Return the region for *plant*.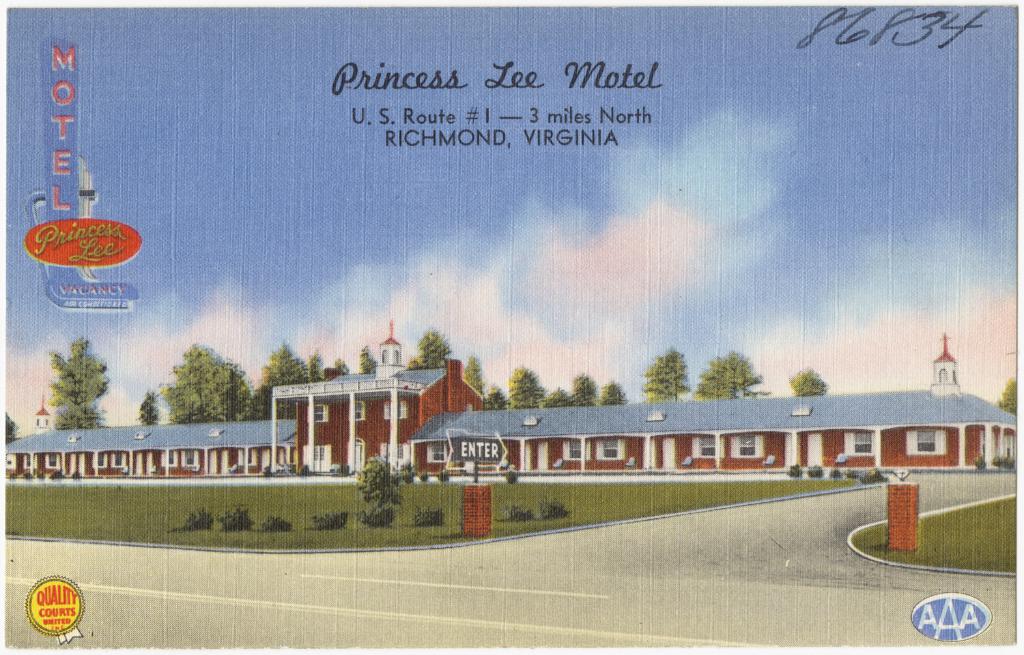
313, 501, 360, 535.
